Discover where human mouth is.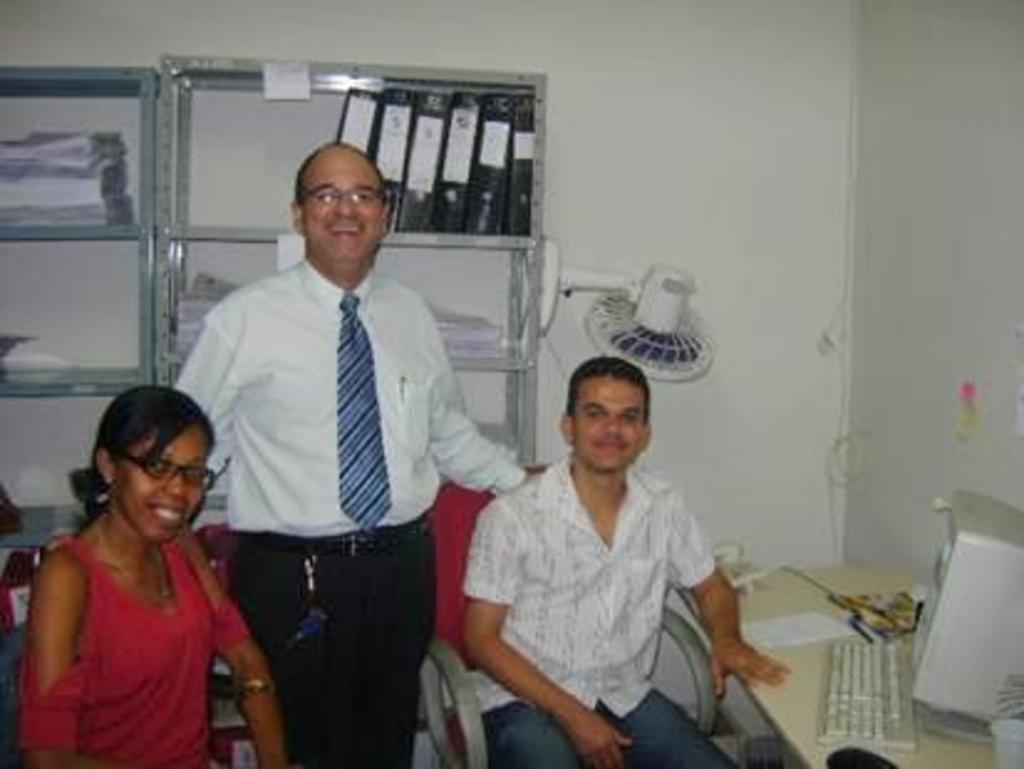
Discovered at 598, 434, 625, 456.
